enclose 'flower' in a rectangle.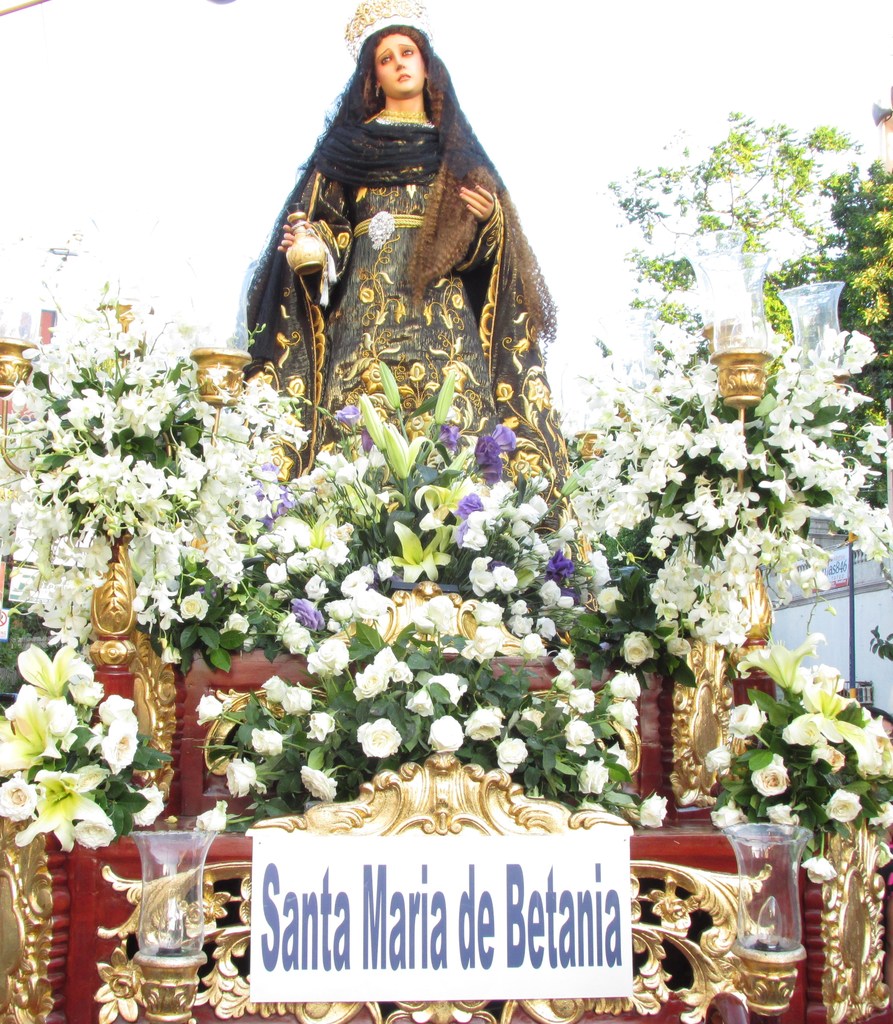
pyautogui.locateOnScreen(198, 692, 223, 725).
